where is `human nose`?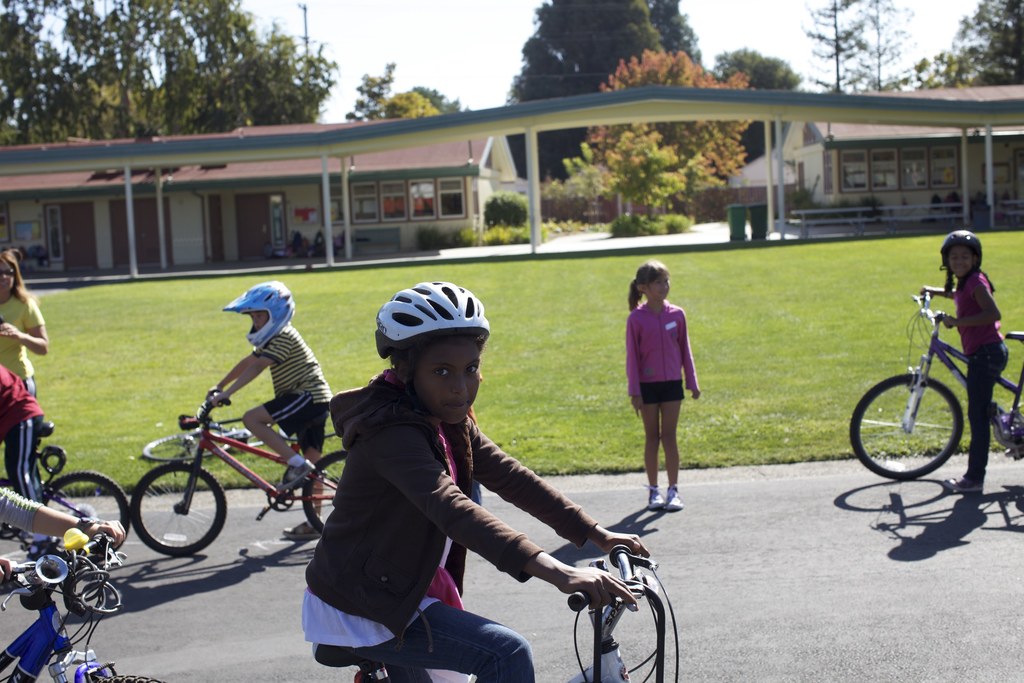
select_region(0, 270, 8, 281).
